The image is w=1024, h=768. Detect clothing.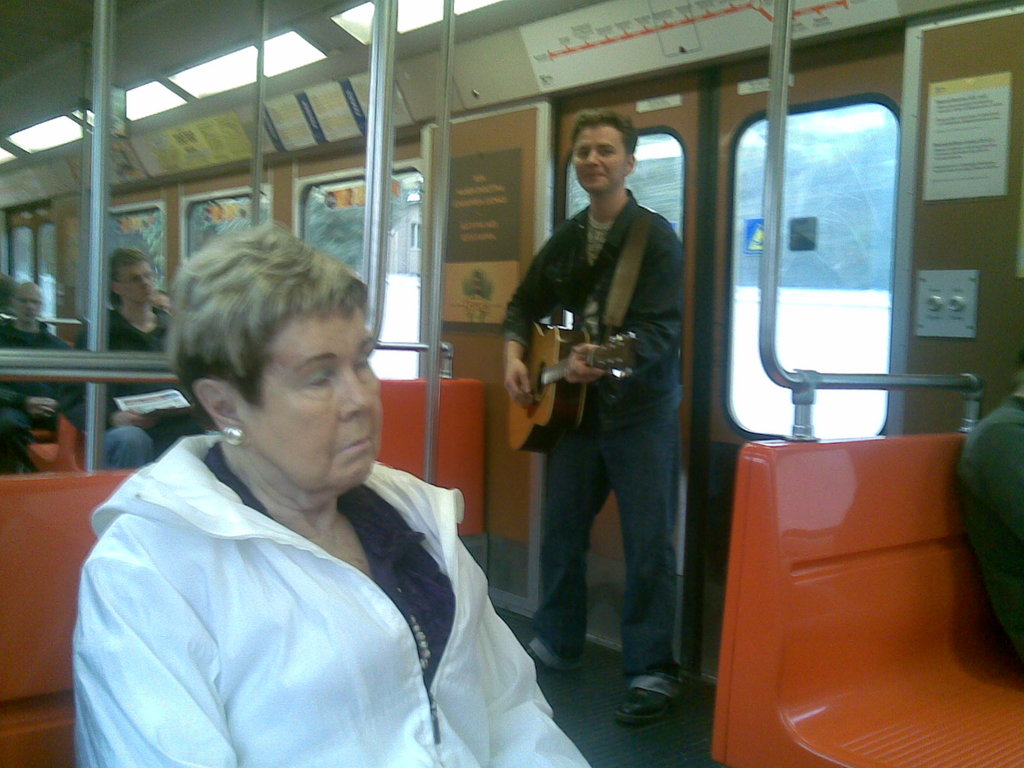
Detection: region(66, 372, 544, 767).
